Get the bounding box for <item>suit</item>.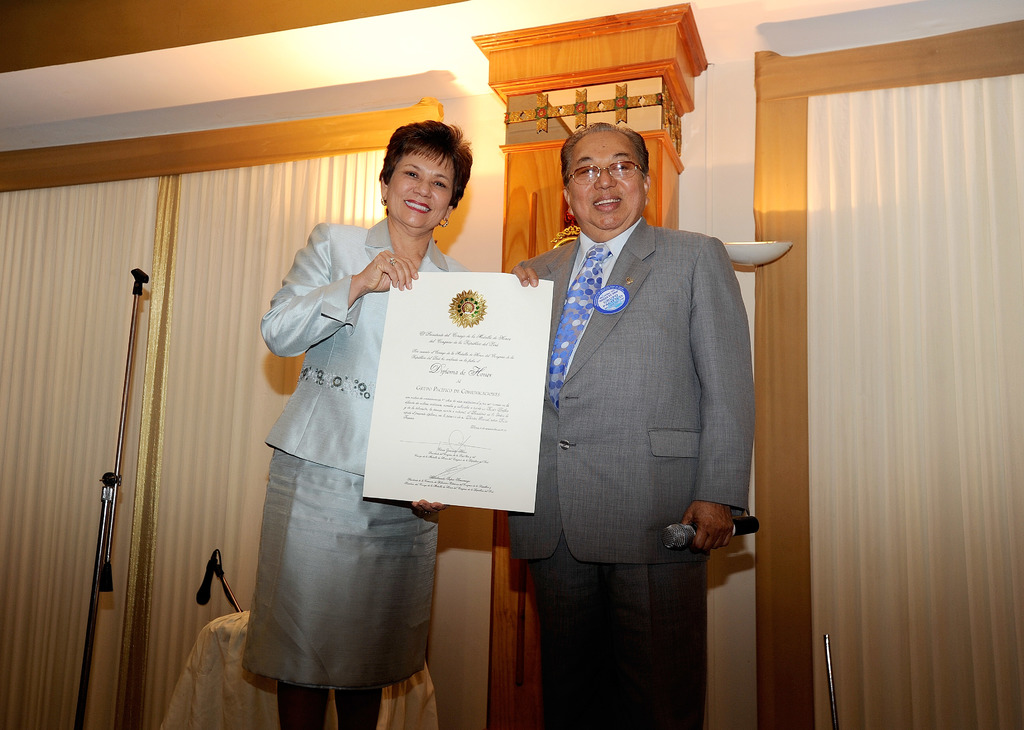
detection(257, 215, 467, 479).
